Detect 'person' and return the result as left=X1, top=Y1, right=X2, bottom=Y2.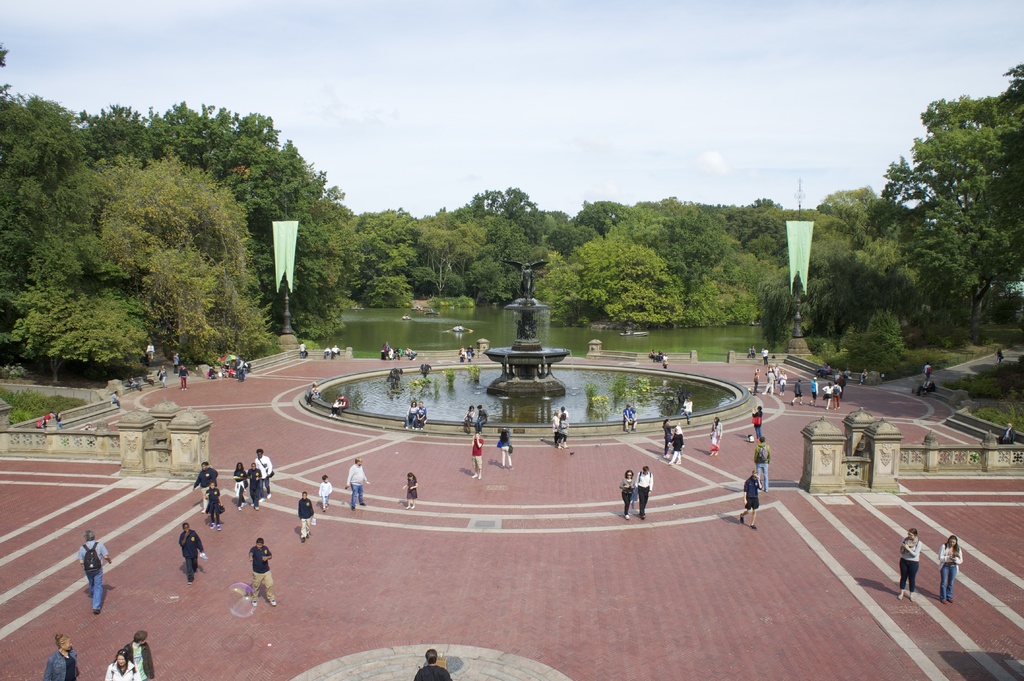
left=778, top=366, right=789, bottom=395.
